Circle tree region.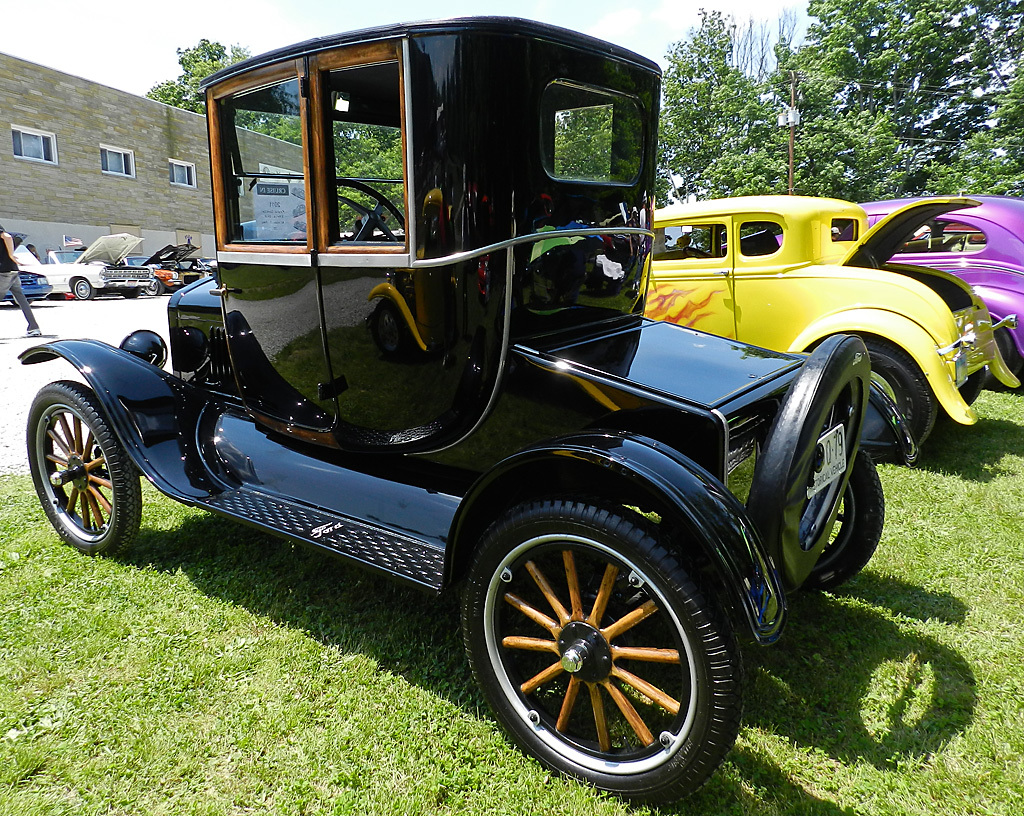
Region: (x1=148, y1=39, x2=258, y2=115).
